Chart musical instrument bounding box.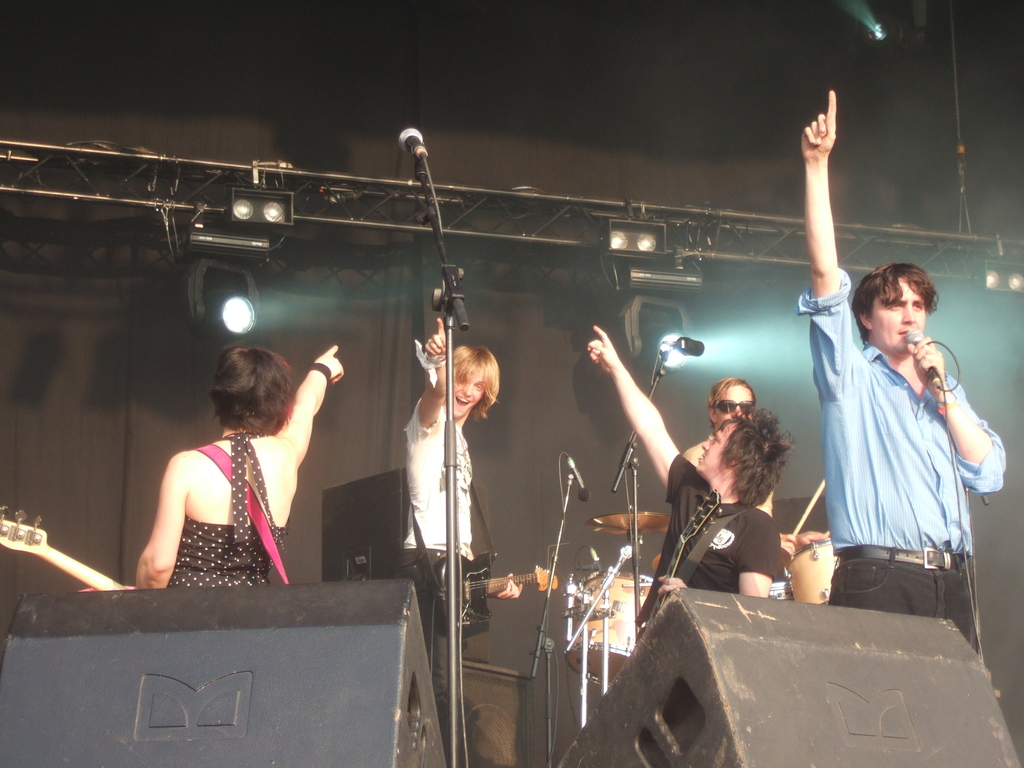
Charted: region(439, 566, 571, 628).
